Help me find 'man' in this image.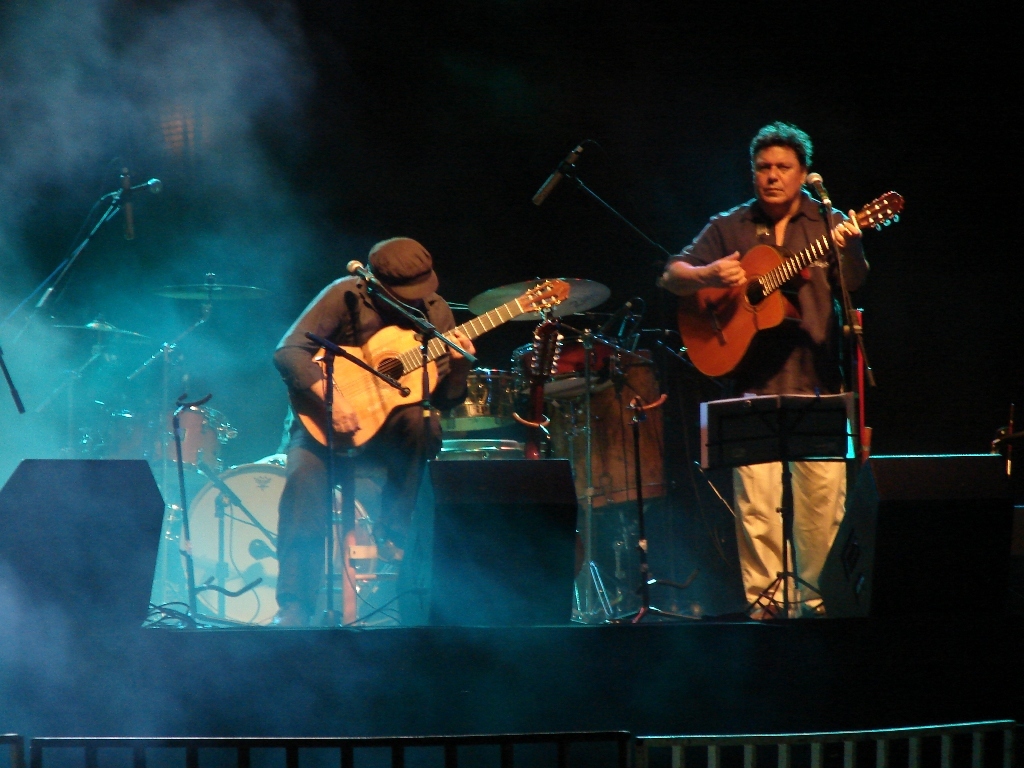
Found it: {"left": 264, "top": 226, "right": 481, "bottom": 631}.
